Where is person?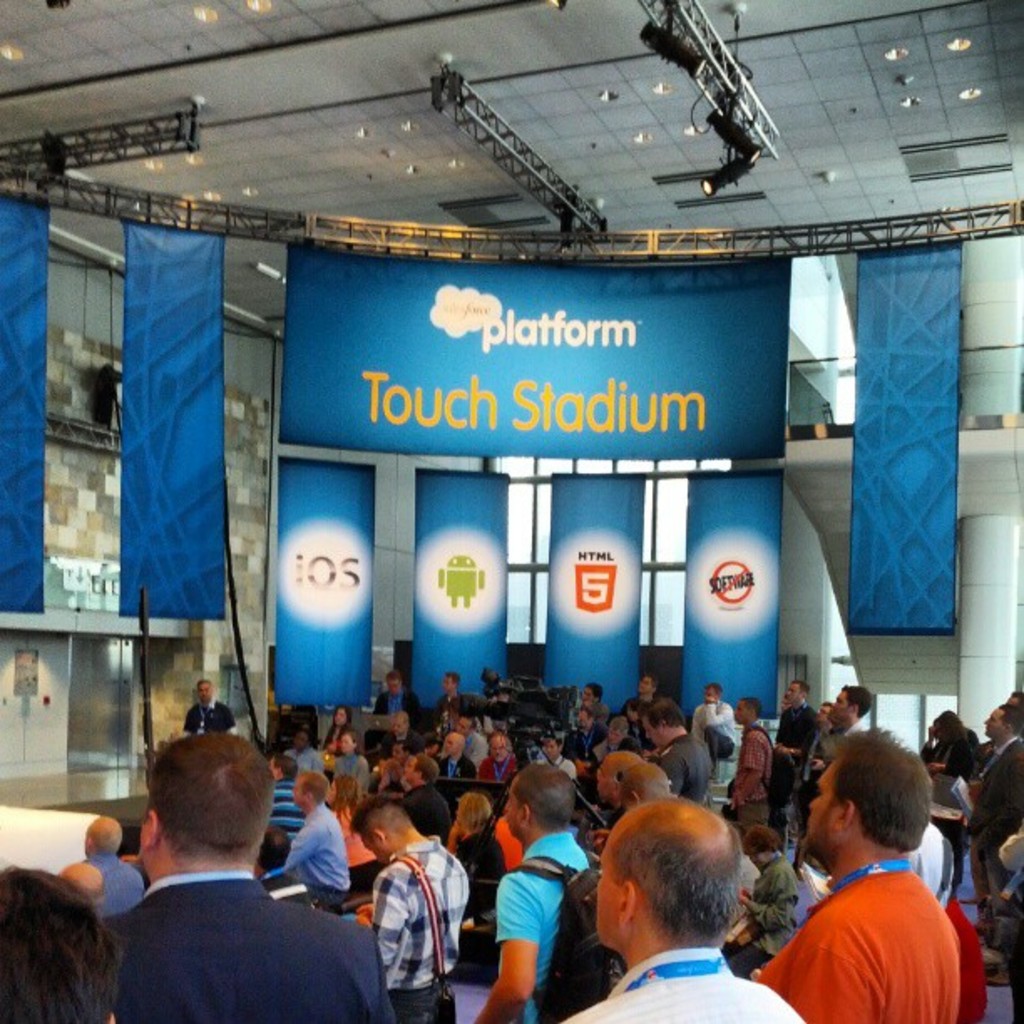
[x1=323, y1=701, x2=360, y2=755].
